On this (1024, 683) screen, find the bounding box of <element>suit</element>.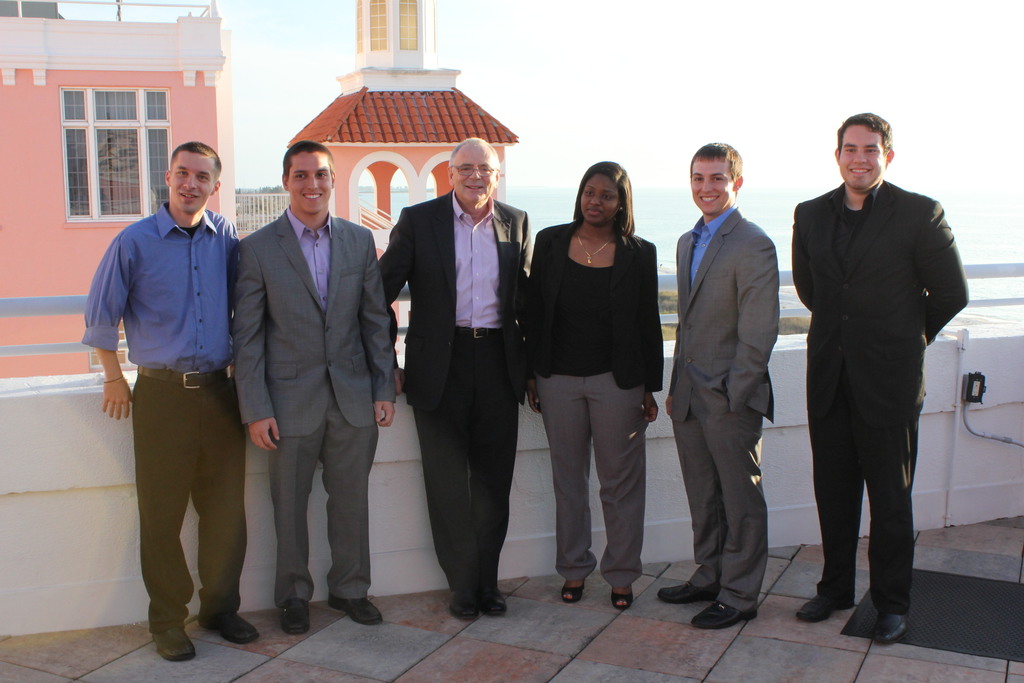
Bounding box: <bbox>671, 140, 797, 638</bbox>.
